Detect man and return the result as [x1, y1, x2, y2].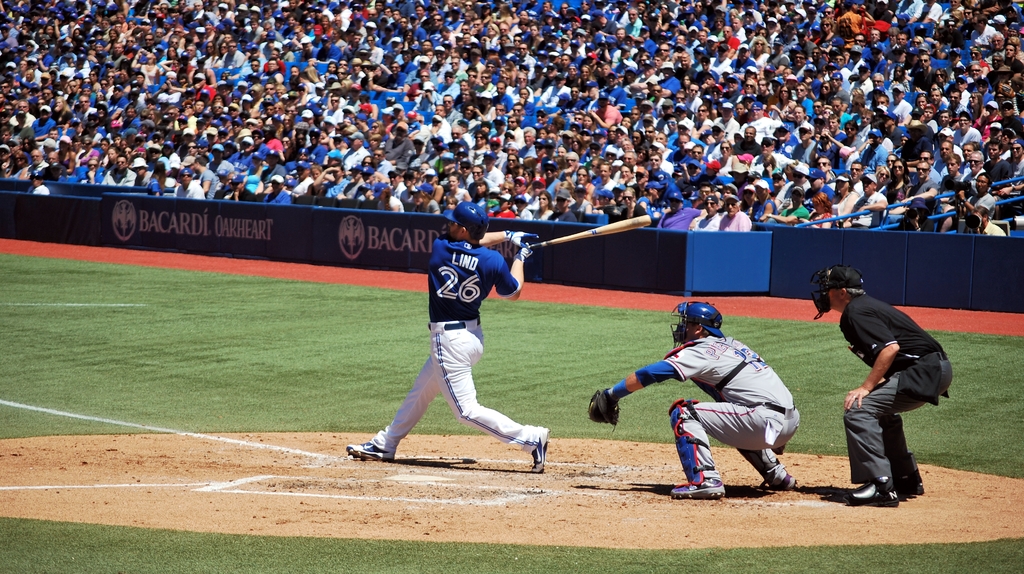
[943, 90, 966, 120].
